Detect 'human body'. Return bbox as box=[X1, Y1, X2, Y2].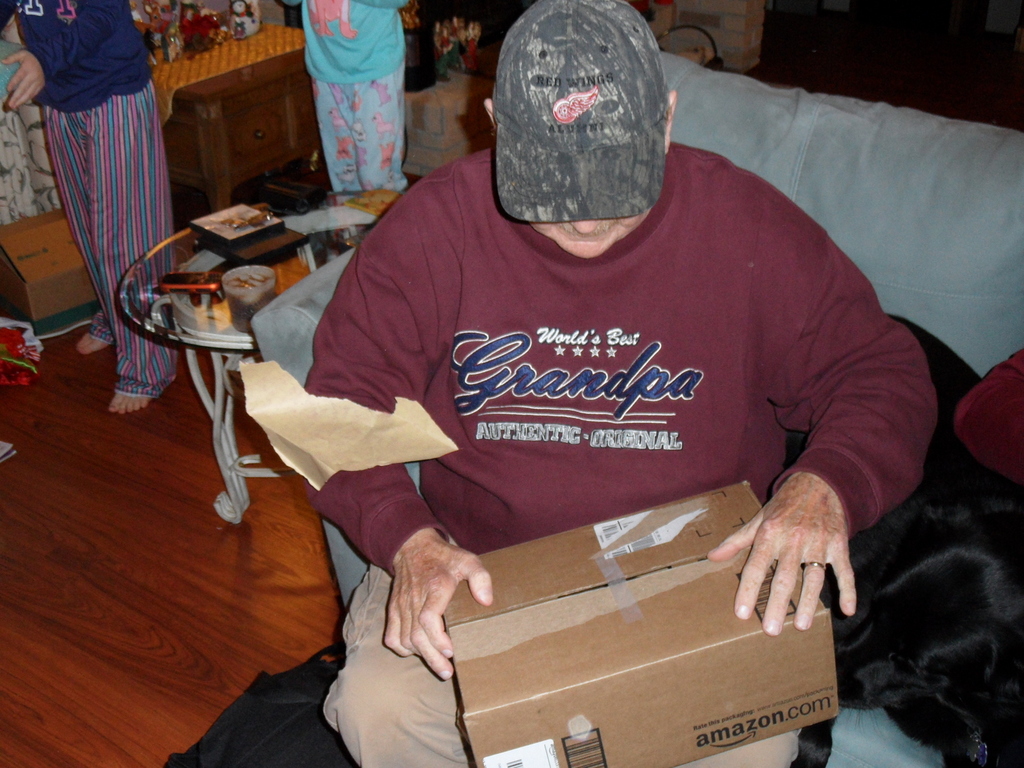
box=[303, 0, 408, 204].
